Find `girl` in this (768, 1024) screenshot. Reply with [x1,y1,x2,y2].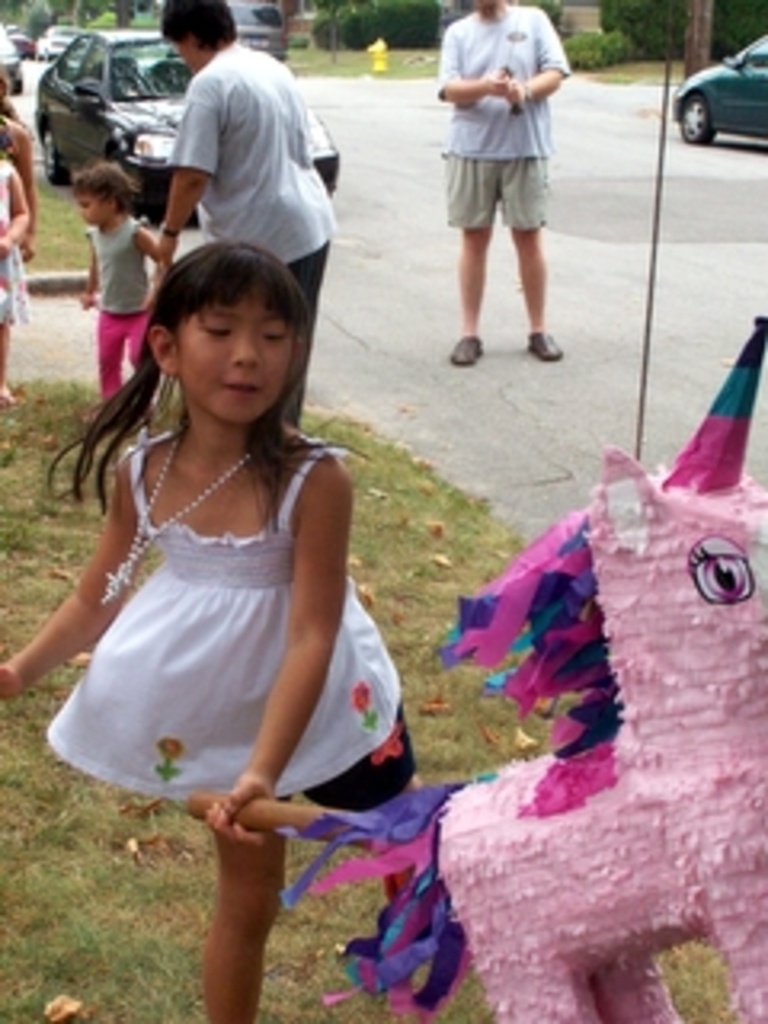
[0,246,432,1021].
